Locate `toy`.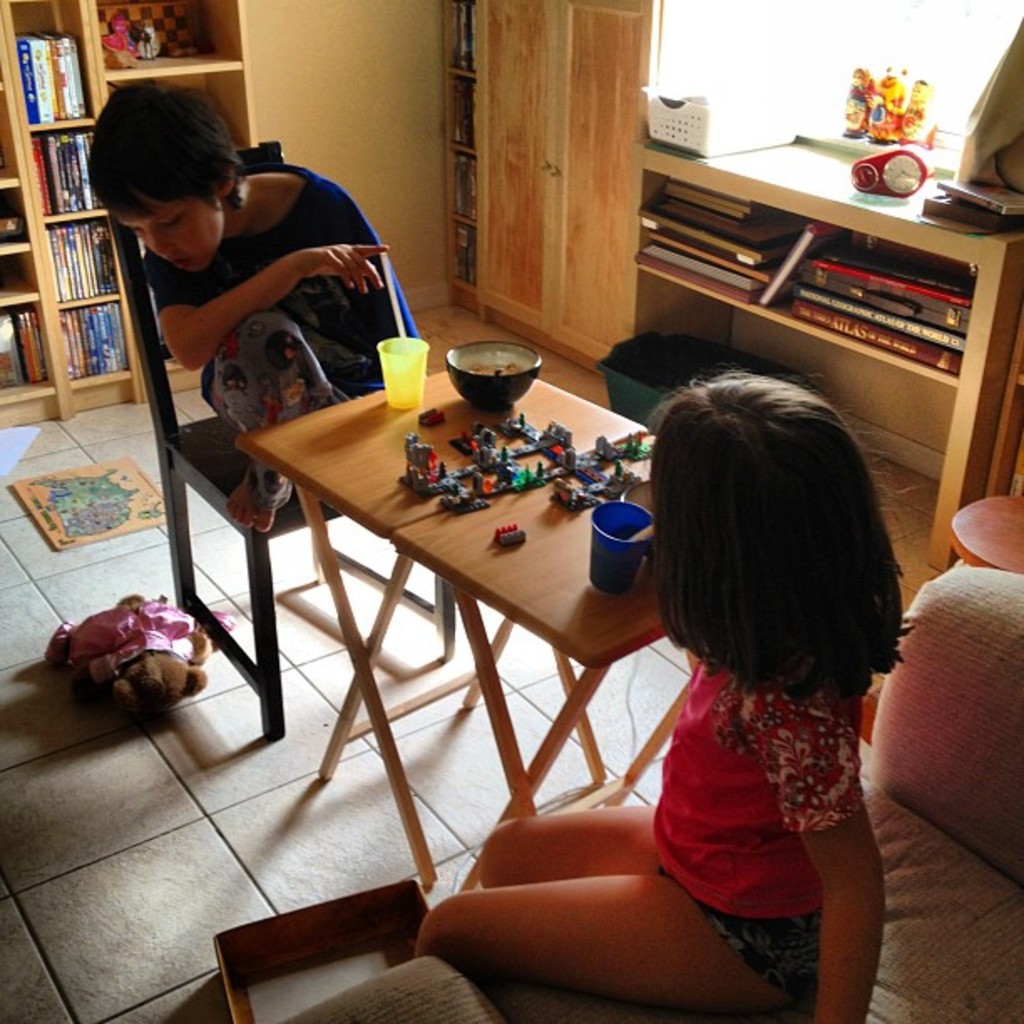
Bounding box: [497, 520, 537, 550].
